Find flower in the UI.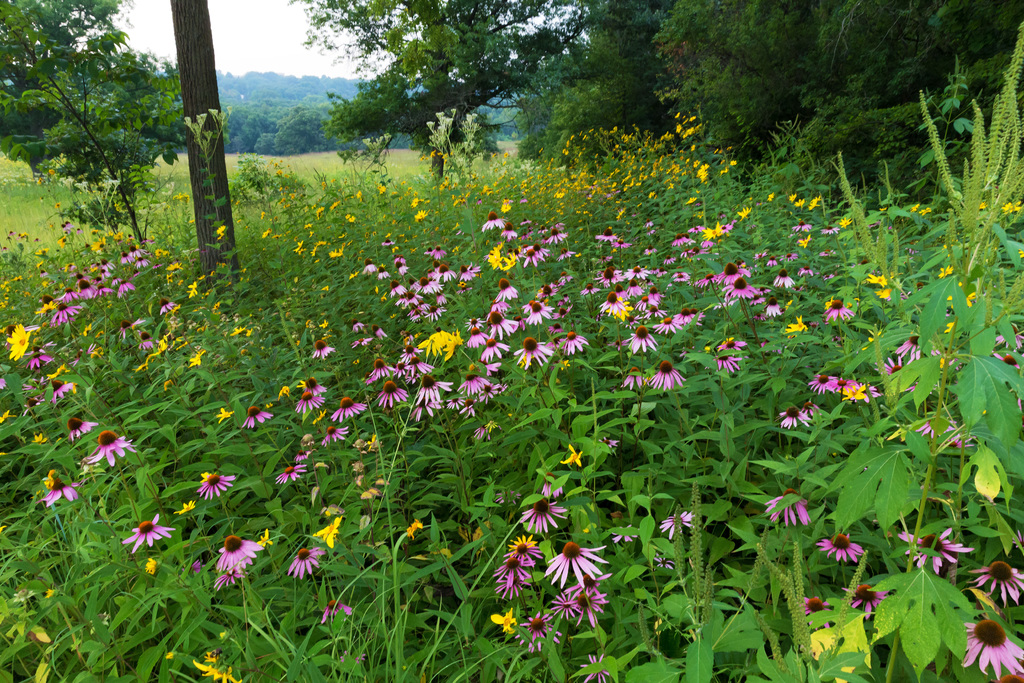
UI element at detection(242, 409, 273, 428).
